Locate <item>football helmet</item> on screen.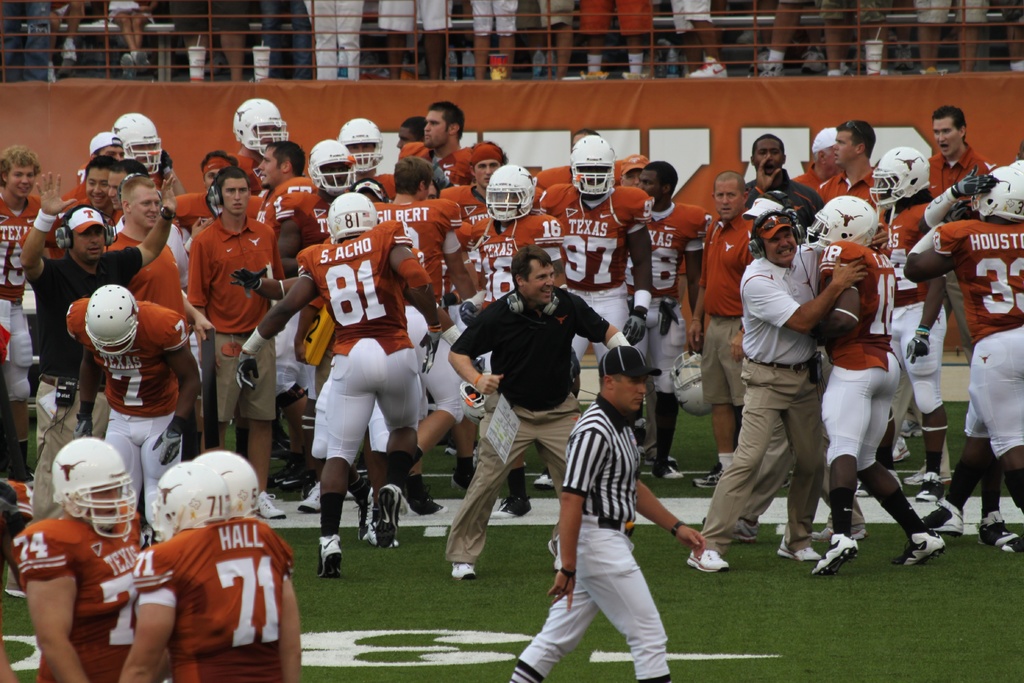
On screen at <box>112,111,168,173</box>.
